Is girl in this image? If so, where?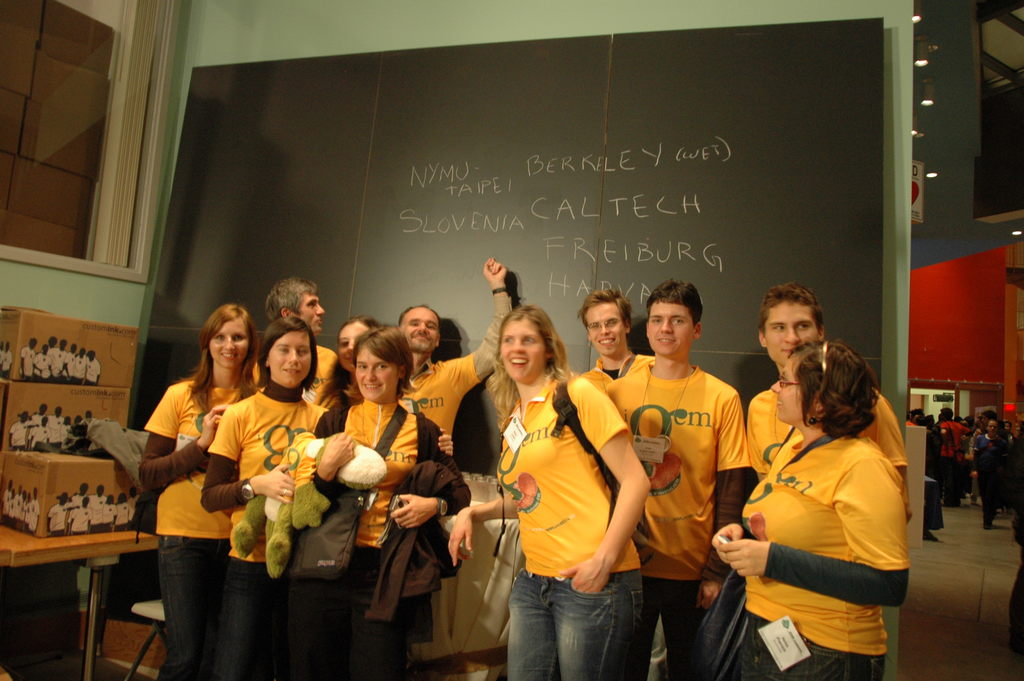
Yes, at BBox(292, 320, 475, 680).
